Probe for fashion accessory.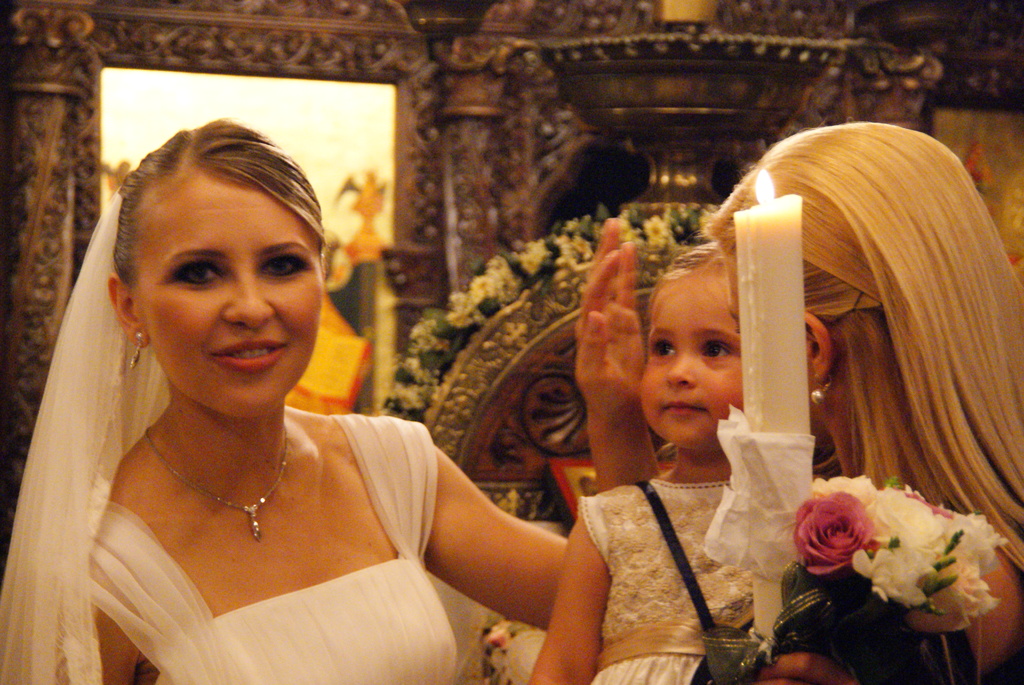
Probe result: bbox=(809, 370, 833, 404).
